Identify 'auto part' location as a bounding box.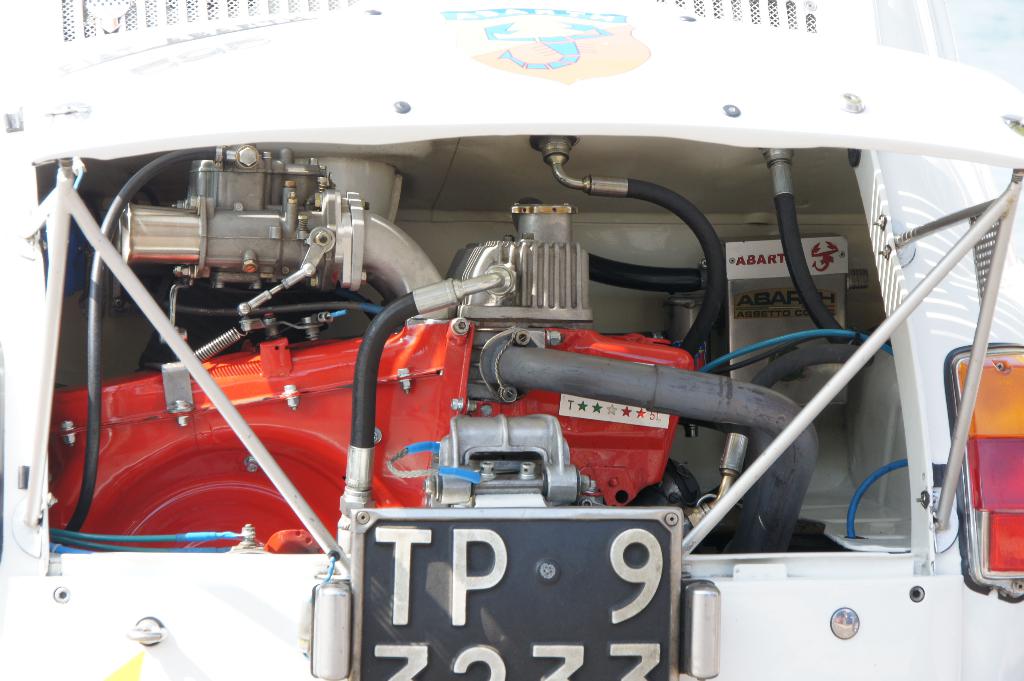
(0, 0, 1023, 680).
